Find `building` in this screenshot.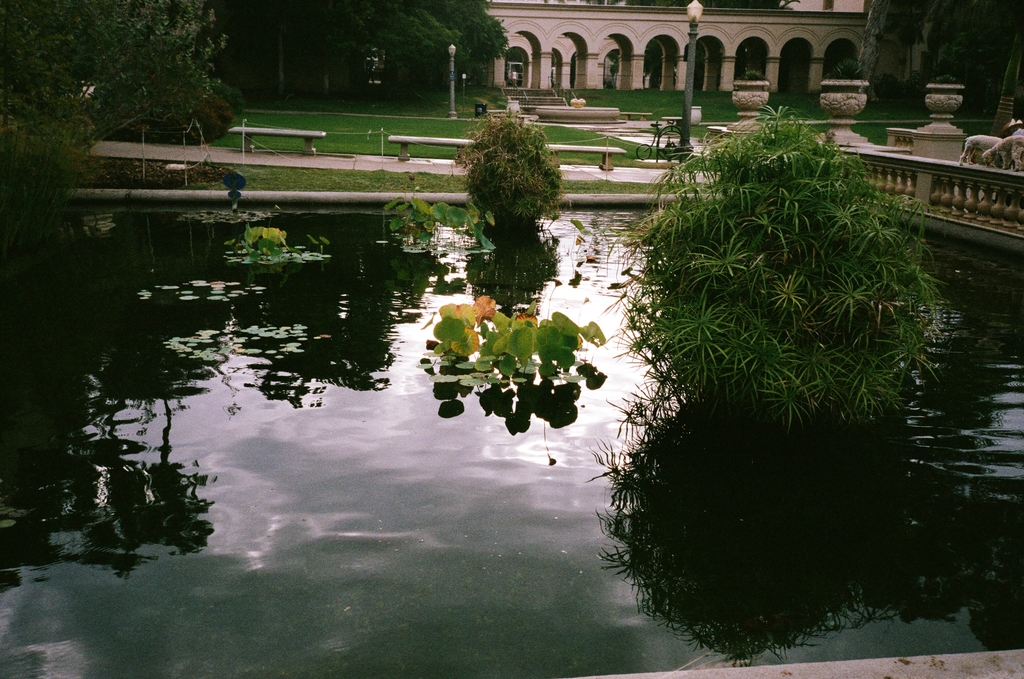
The bounding box for `building` is 483, 0, 934, 94.
